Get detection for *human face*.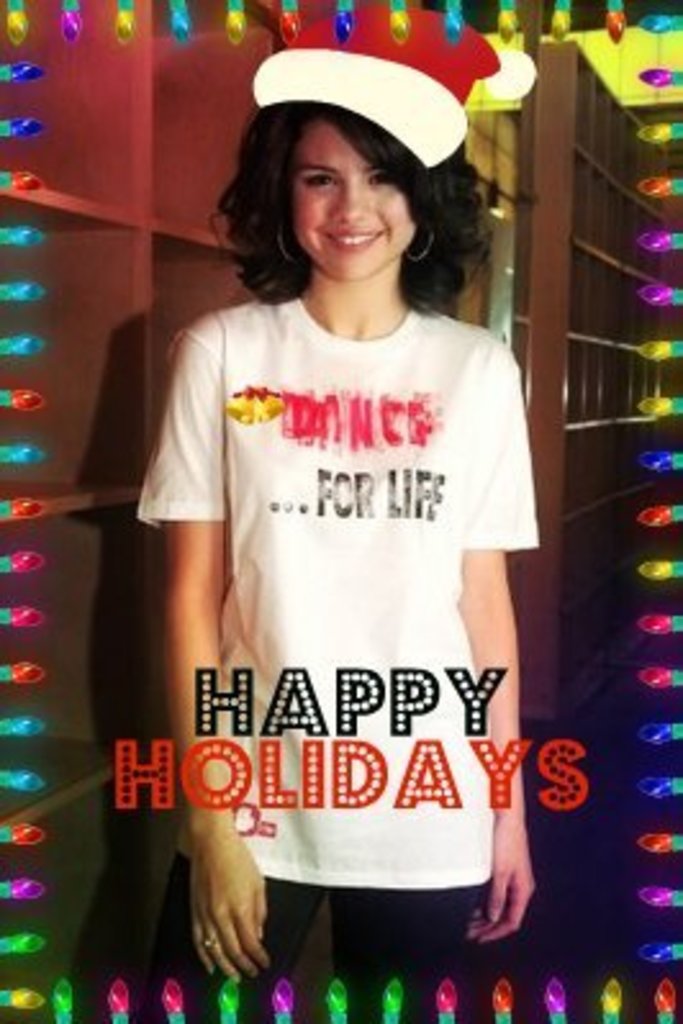
Detection: <bbox>295, 105, 411, 287</bbox>.
